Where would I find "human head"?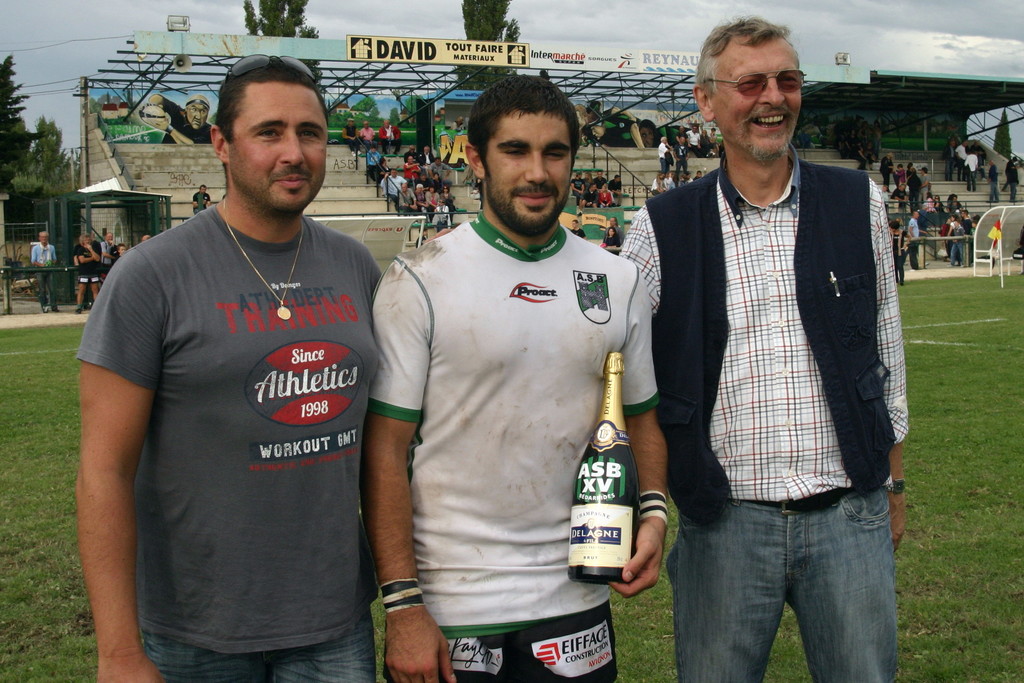
At left=434, top=158, right=442, bottom=167.
